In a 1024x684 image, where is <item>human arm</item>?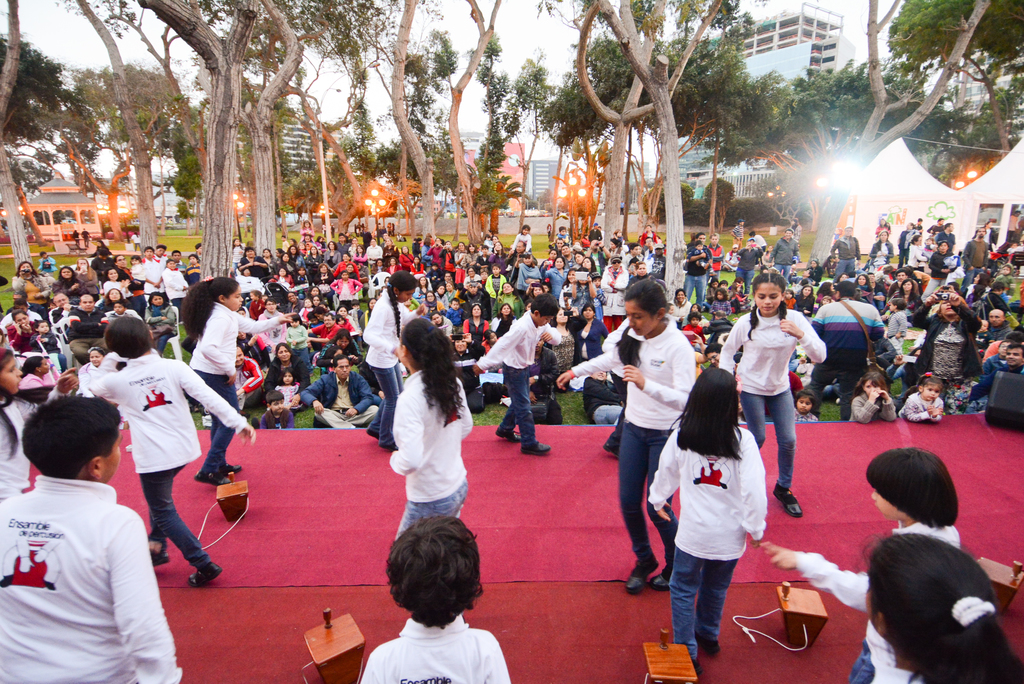
(x1=387, y1=395, x2=422, y2=477).
